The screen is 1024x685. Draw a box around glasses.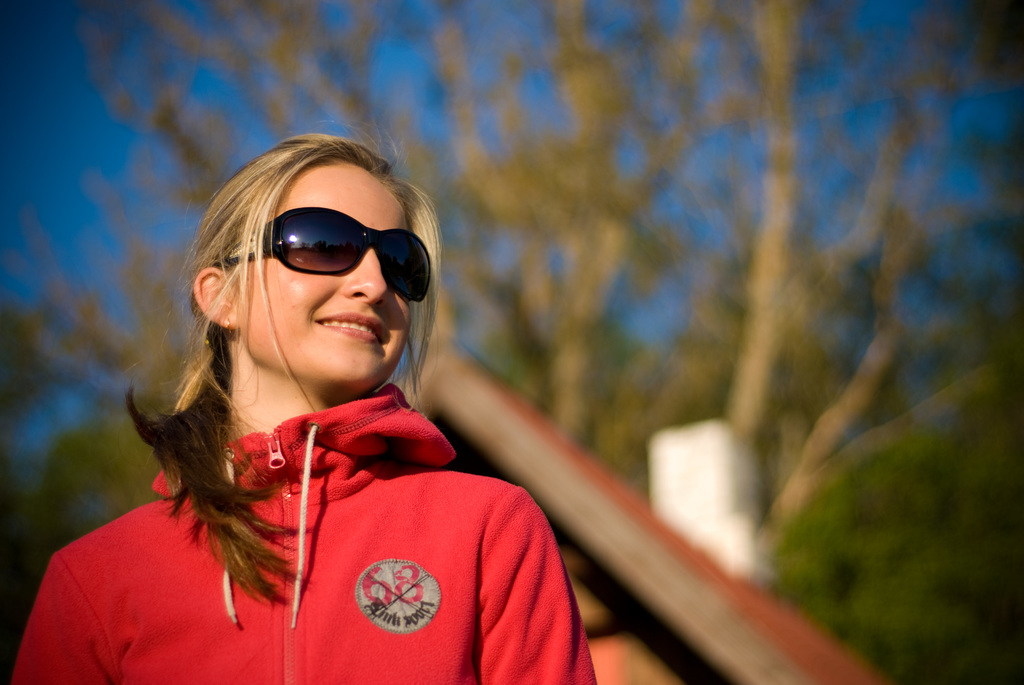
[left=213, top=206, right=440, bottom=304].
